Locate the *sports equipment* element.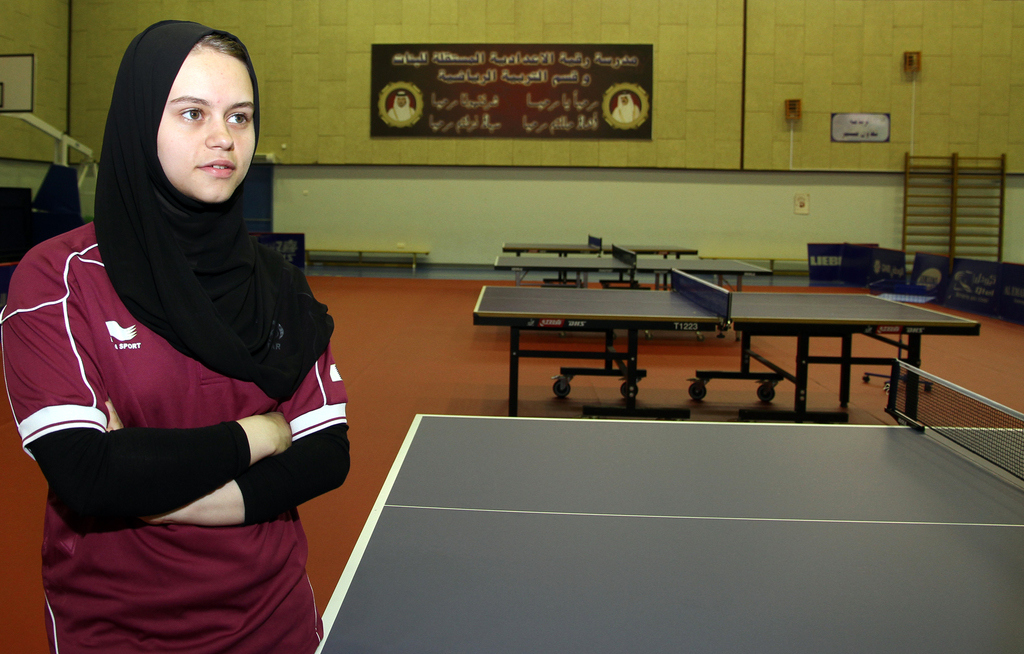
Element bbox: <box>586,234,603,249</box>.
